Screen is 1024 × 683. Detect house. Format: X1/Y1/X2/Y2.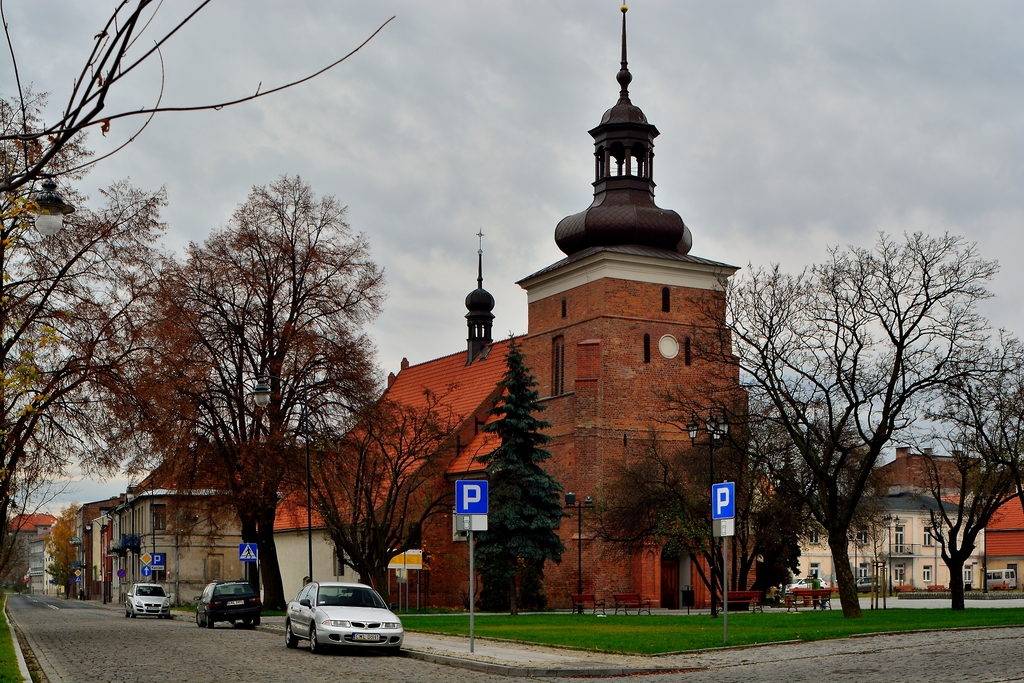
986/469/1023/603.
